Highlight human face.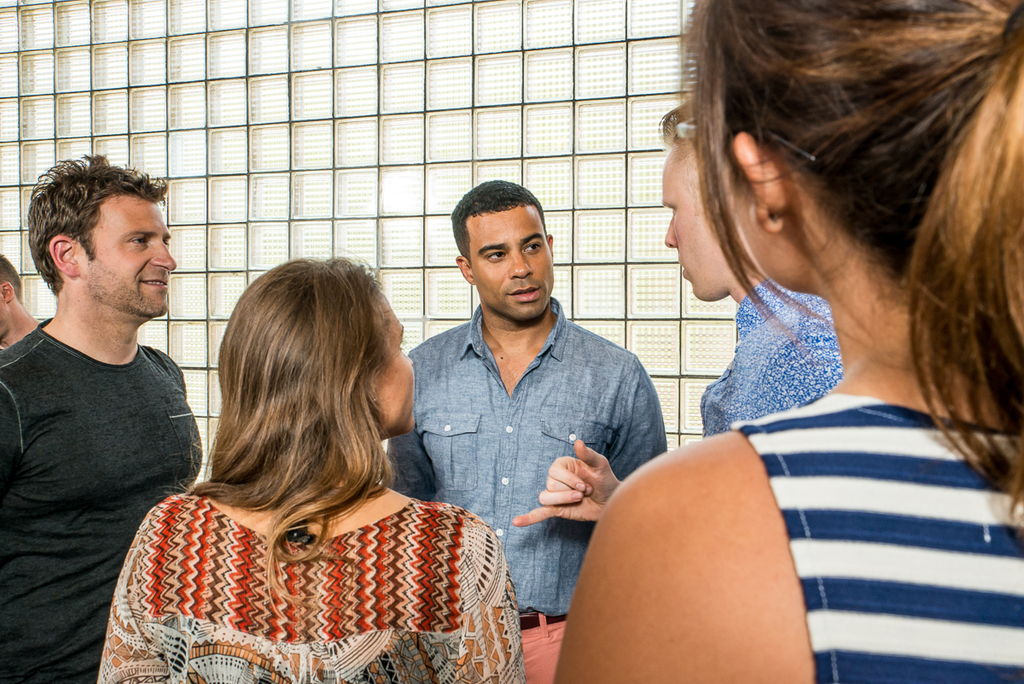
Highlighted region: <box>664,149,737,307</box>.
